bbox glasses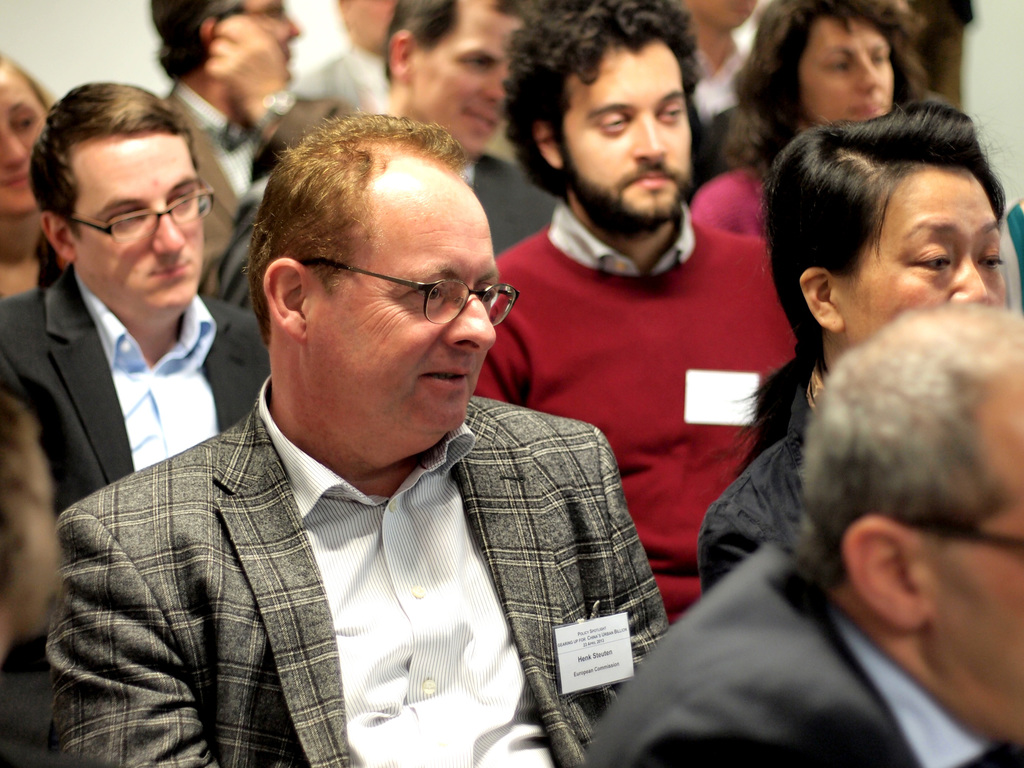
<box>276,249,508,333</box>
